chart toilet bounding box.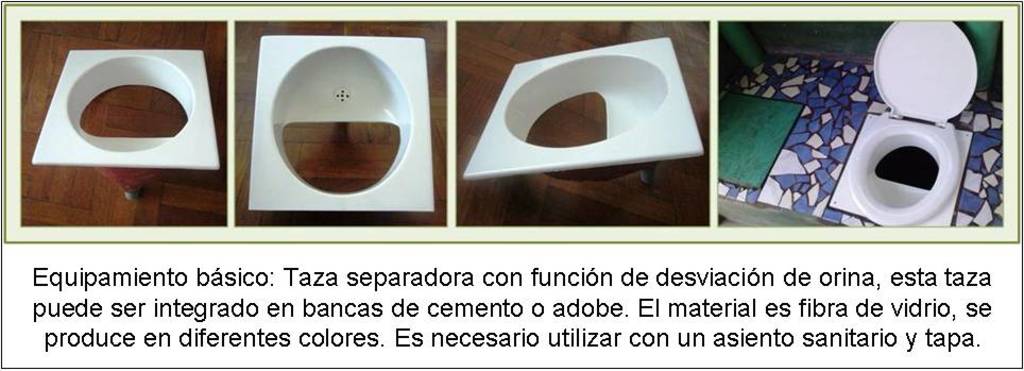
Charted: (left=33, top=46, right=218, bottom=171).
